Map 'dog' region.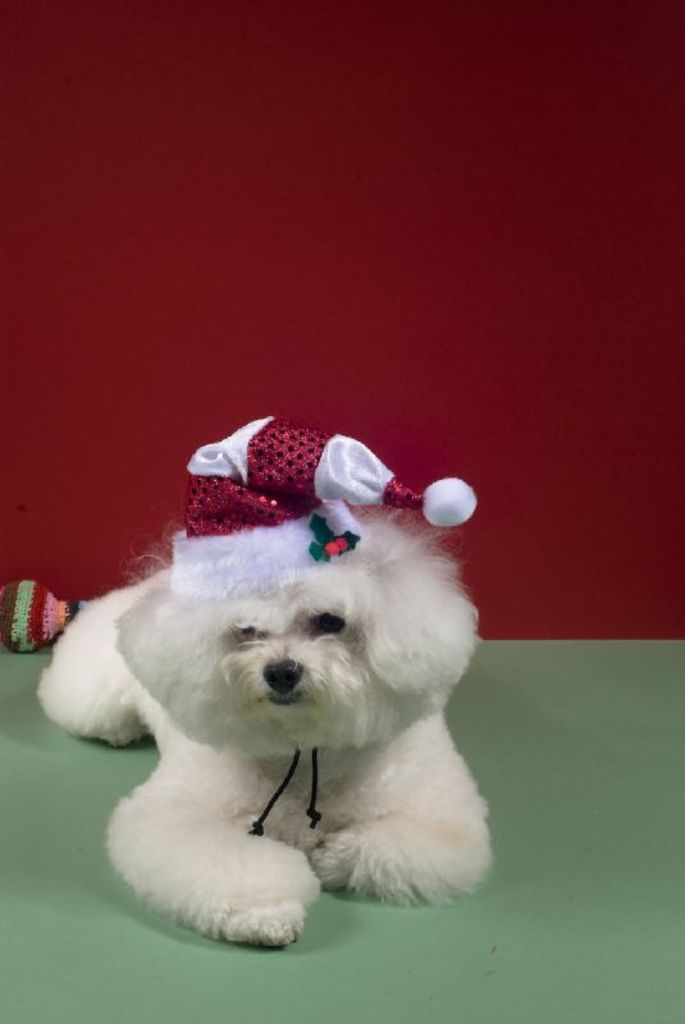
Mapped to bbox=[38, 503, 496, 946].
